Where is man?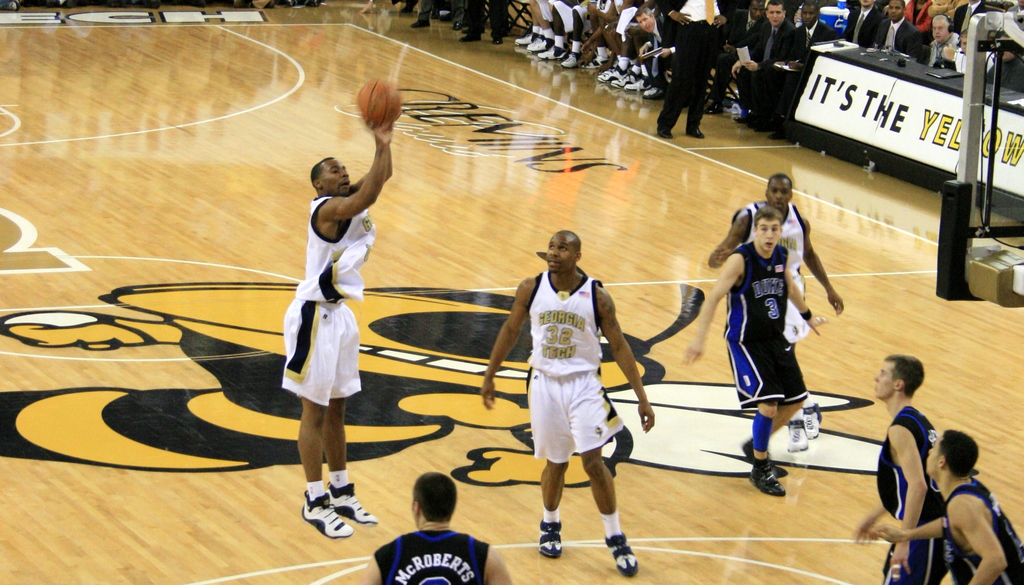
278,111,378,533.
